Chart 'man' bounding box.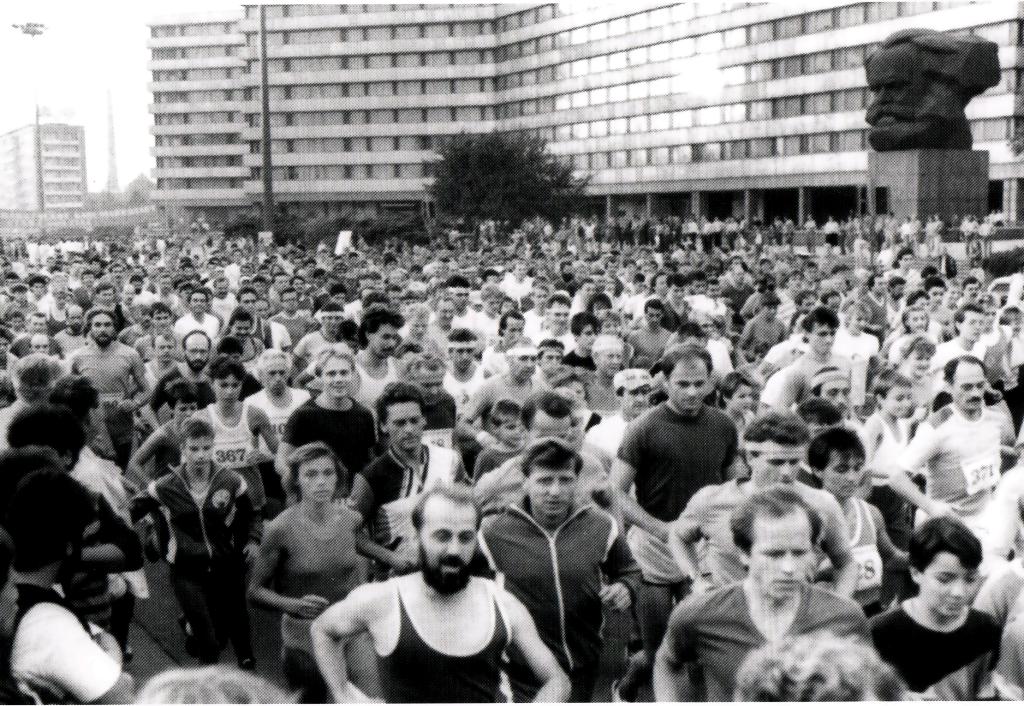
Charted: [421,294,465,361].
